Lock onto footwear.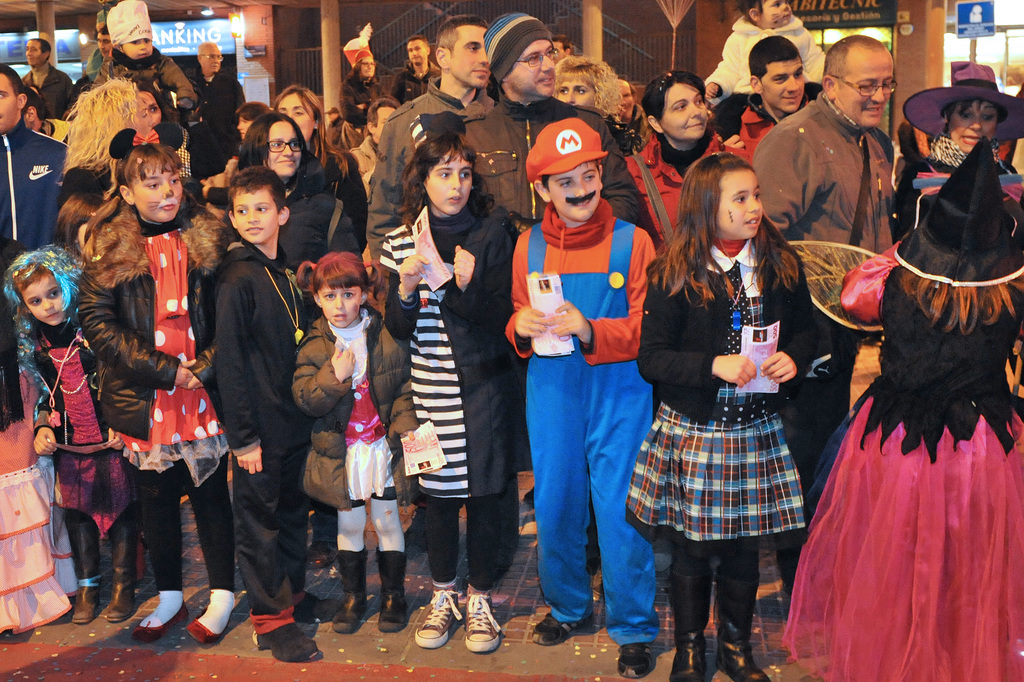
Locked: bbox(303, 540, 339, 570).
